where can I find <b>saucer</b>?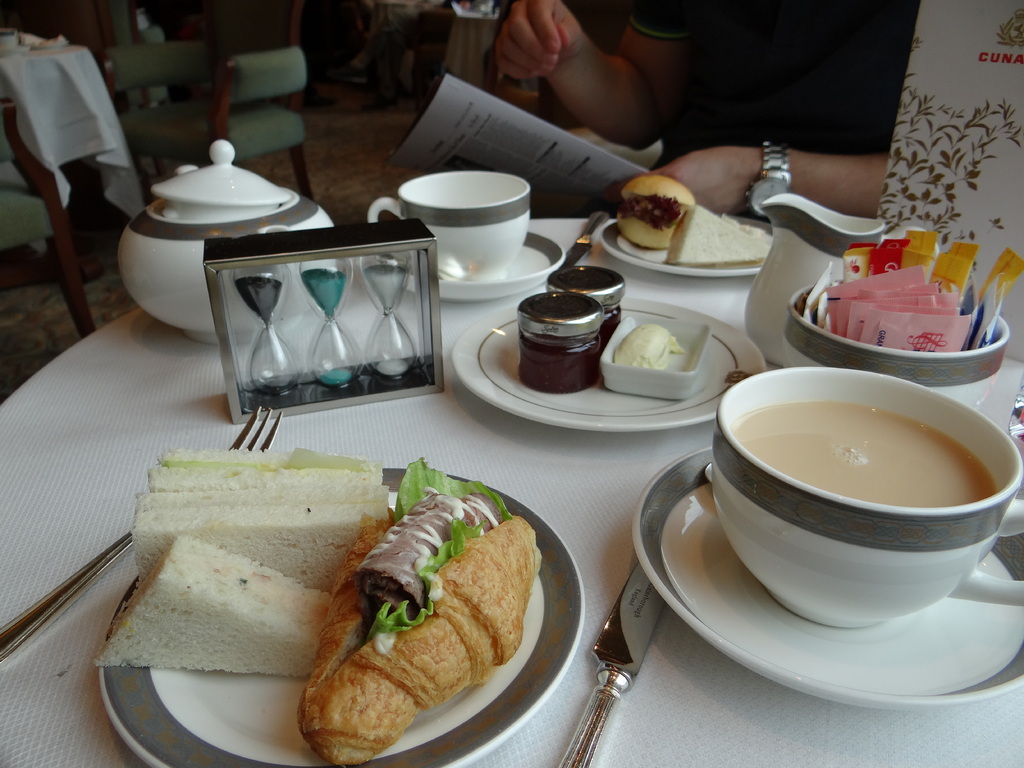
You can find it at pyautogui.locateOnScreen(632, 444, 1023, 708).
